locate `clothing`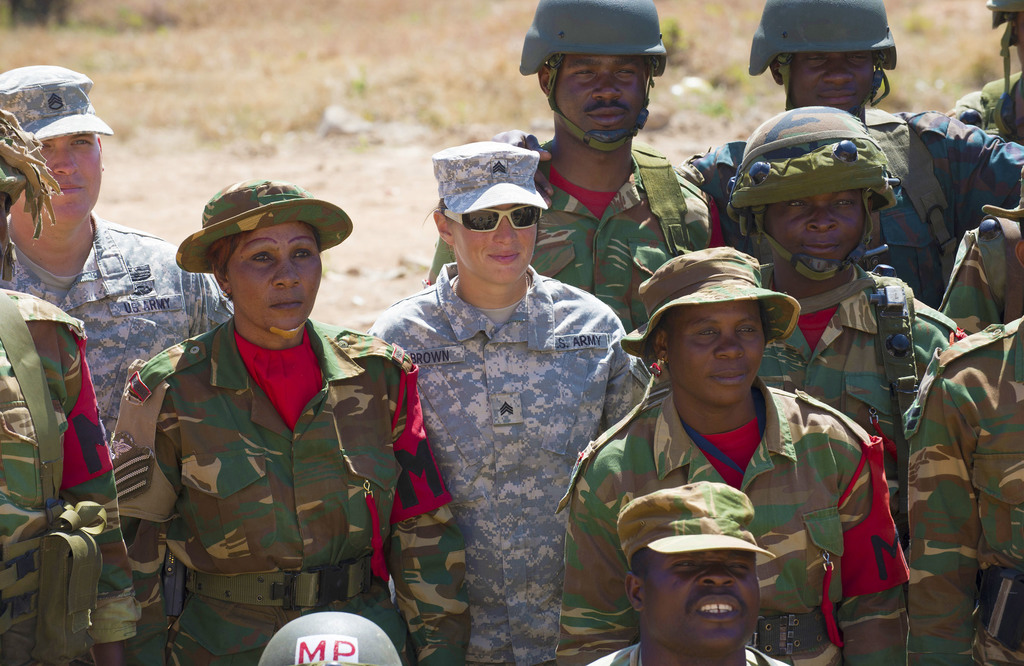
crop(106, 314, 473, 665)
